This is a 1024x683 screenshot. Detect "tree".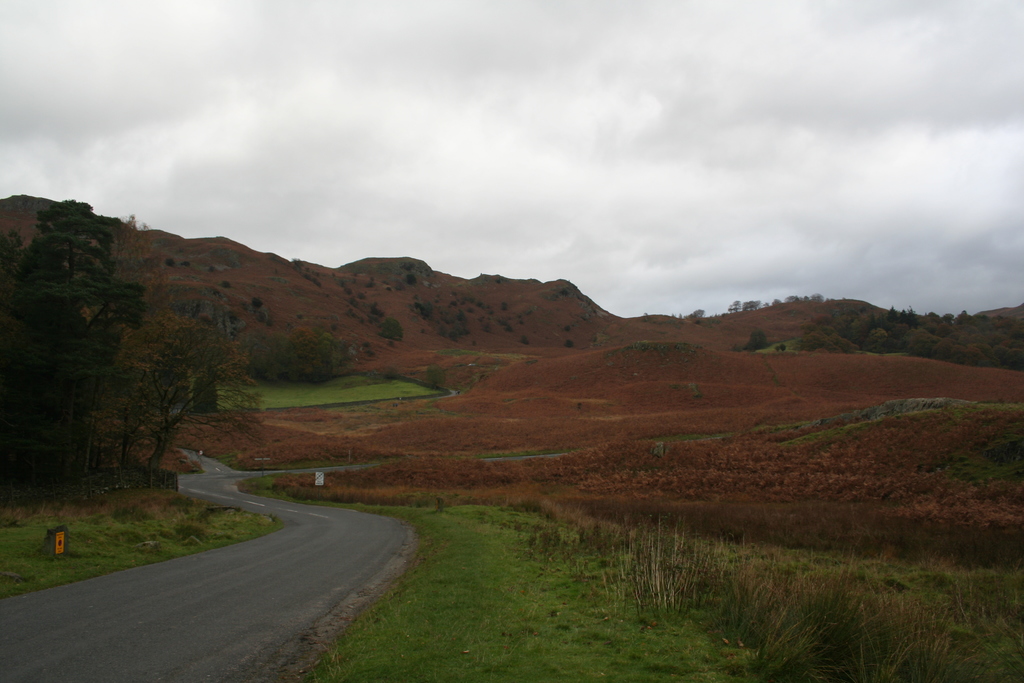
380 316 404 342.
